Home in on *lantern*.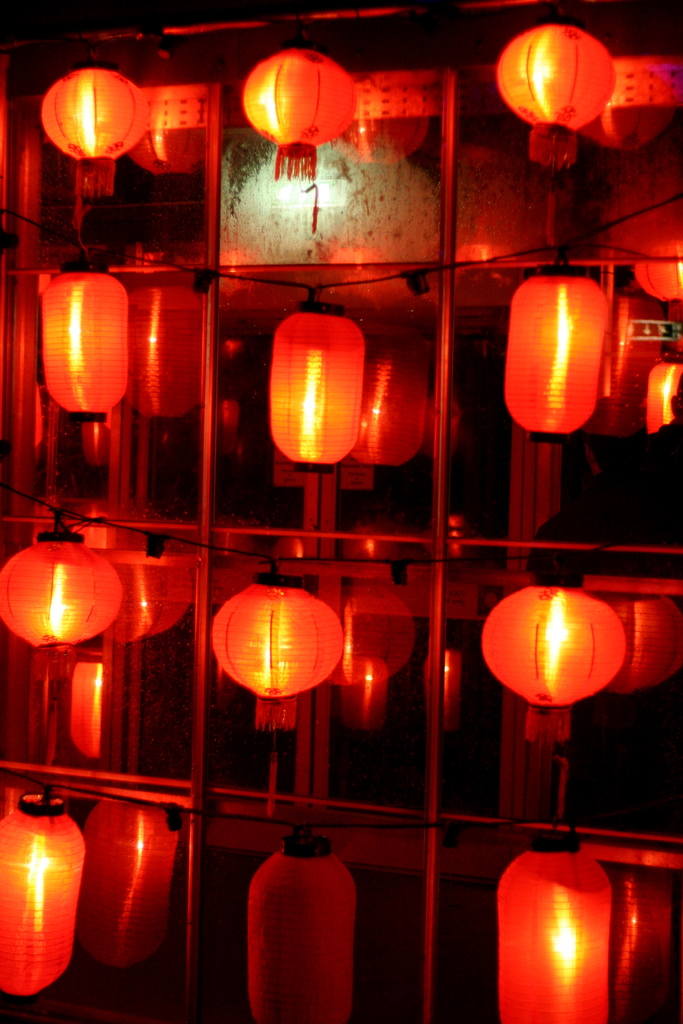
Homed in at box=[37, 257, 129, 421].
